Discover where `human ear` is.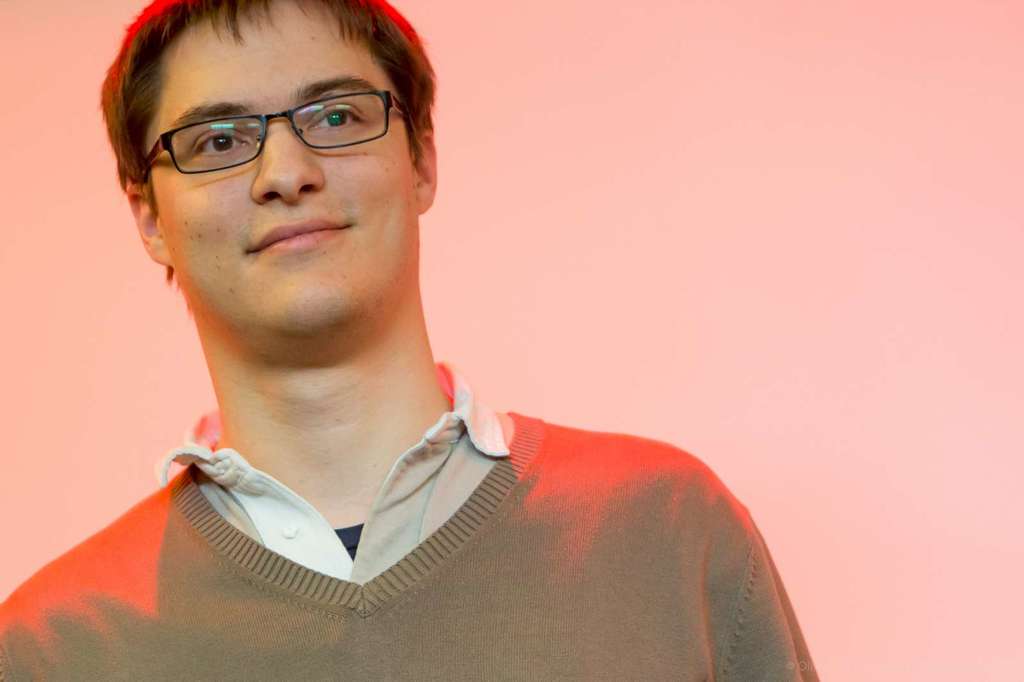
Discovered at {"left": 414, "top": 131, "right": 439, "bottom": 213}.
